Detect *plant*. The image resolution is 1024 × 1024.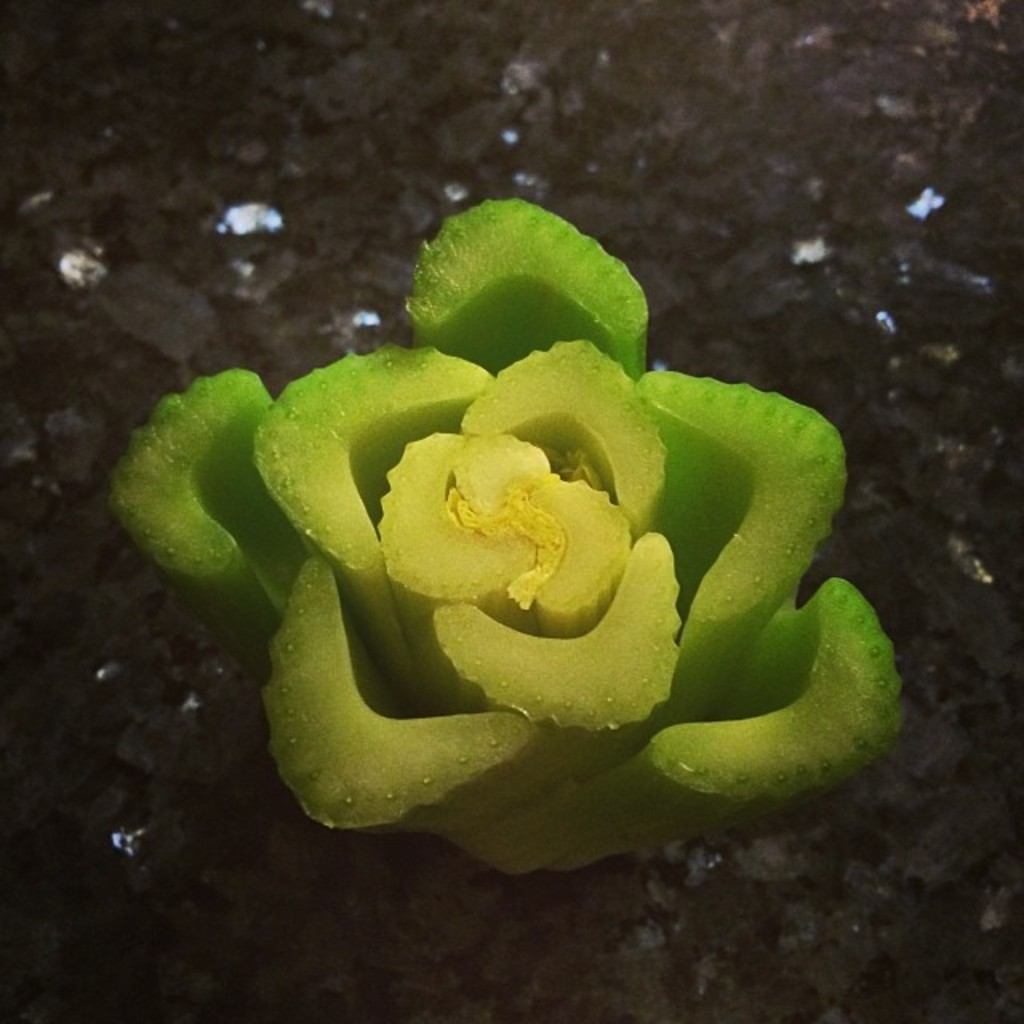
[x1=107, y1=192, x2=918, y2=893].
